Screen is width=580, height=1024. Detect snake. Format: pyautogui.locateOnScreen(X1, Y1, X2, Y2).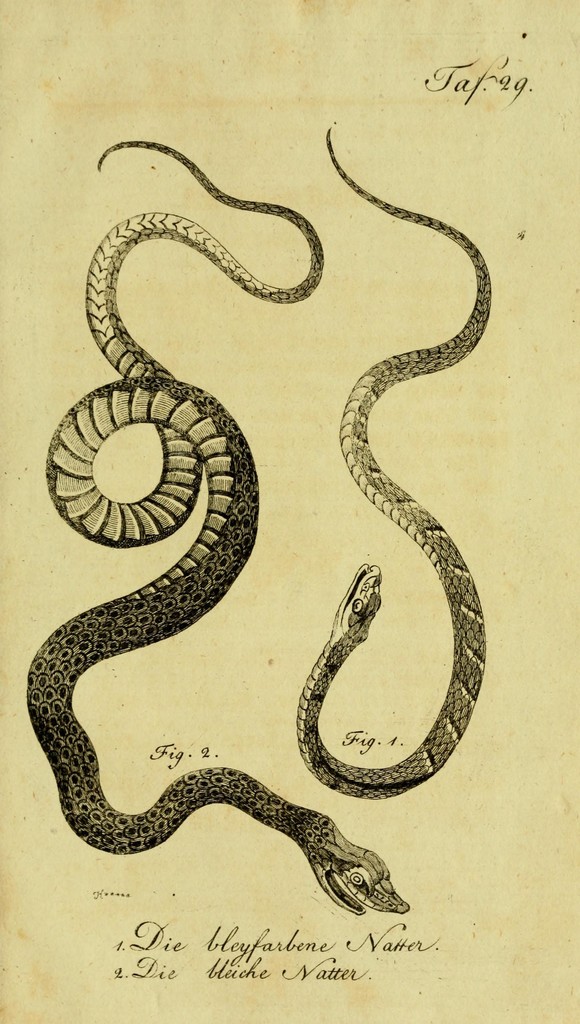
pyautogui.locateOnScreen(29, 143, 408, 920).
